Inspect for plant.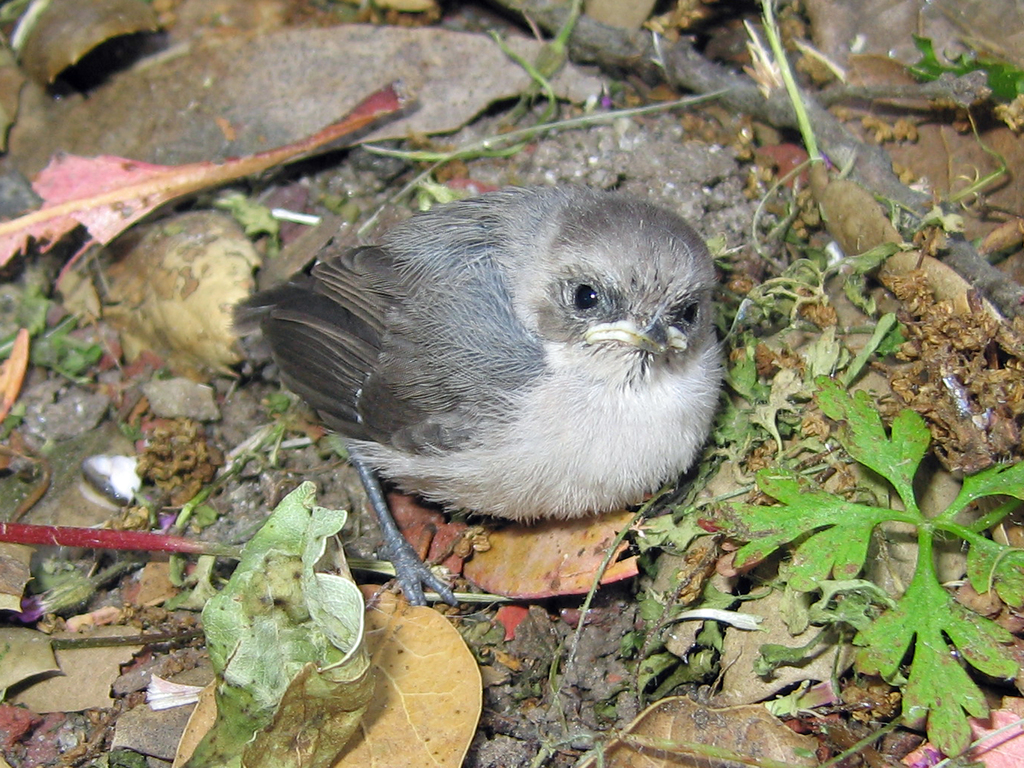
Inspection: crop(903, 29, 1023, 119).
